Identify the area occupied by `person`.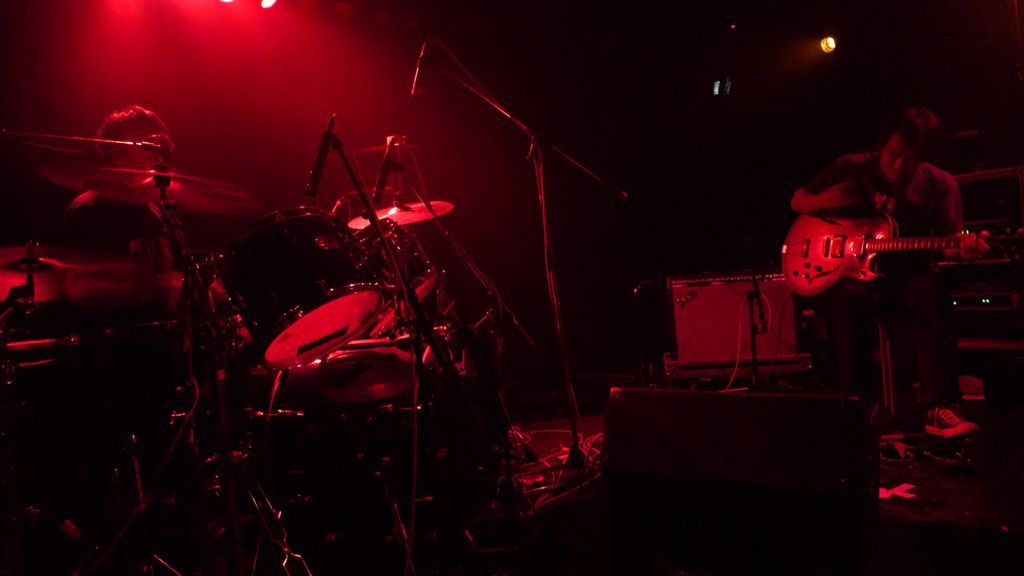
Area: pyautogui.locateOnScreen(792, 108, 993, 442).
